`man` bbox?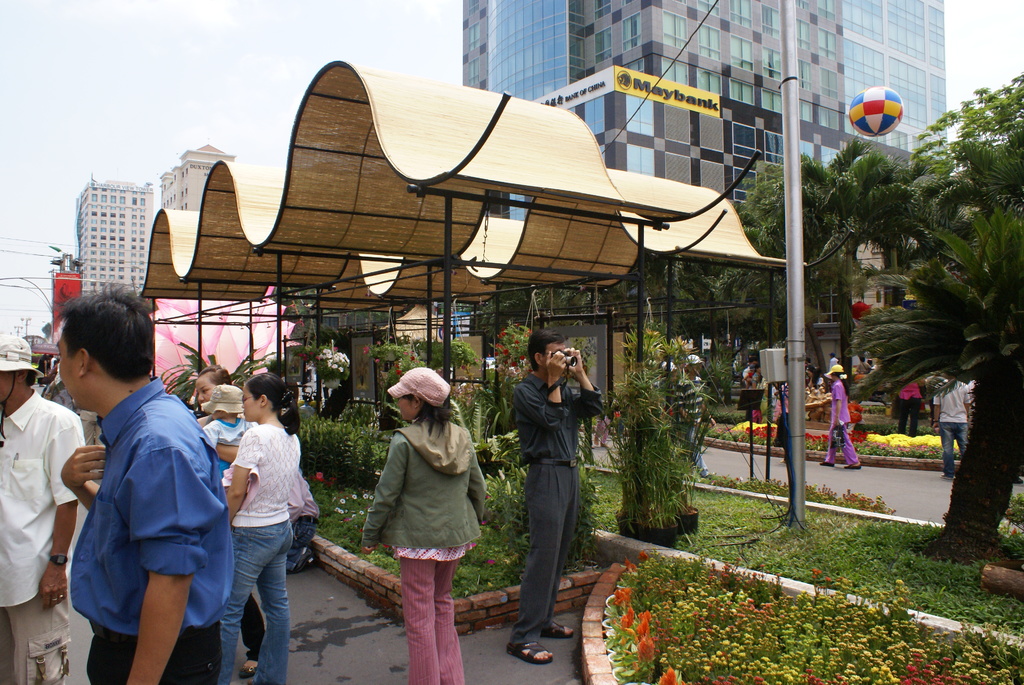
<box>58,301,231,684</box>
